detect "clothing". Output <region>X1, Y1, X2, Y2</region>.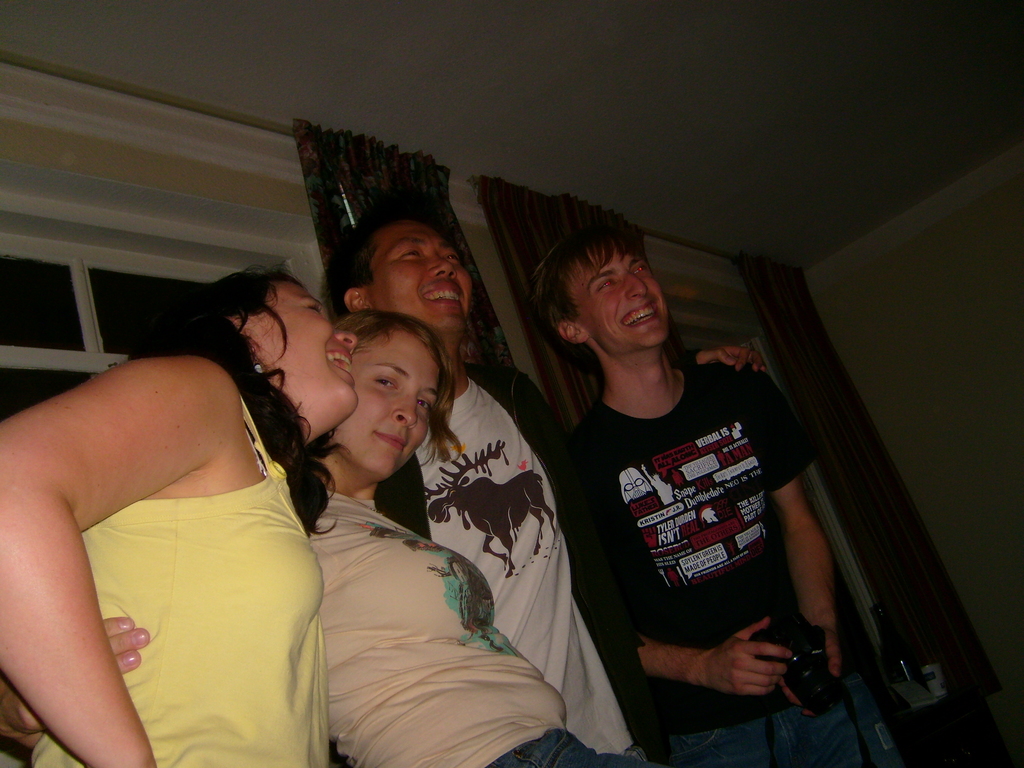
<region>371, 355, 666, 767</region>.
